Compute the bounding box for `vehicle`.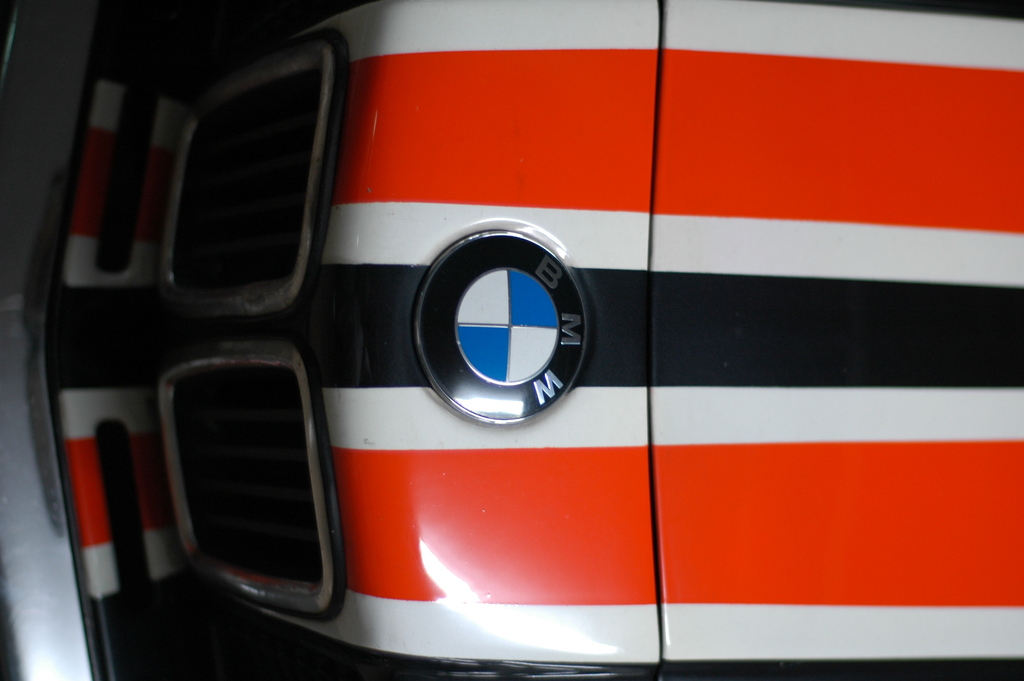
locate(0, 0, 1023, 680).
